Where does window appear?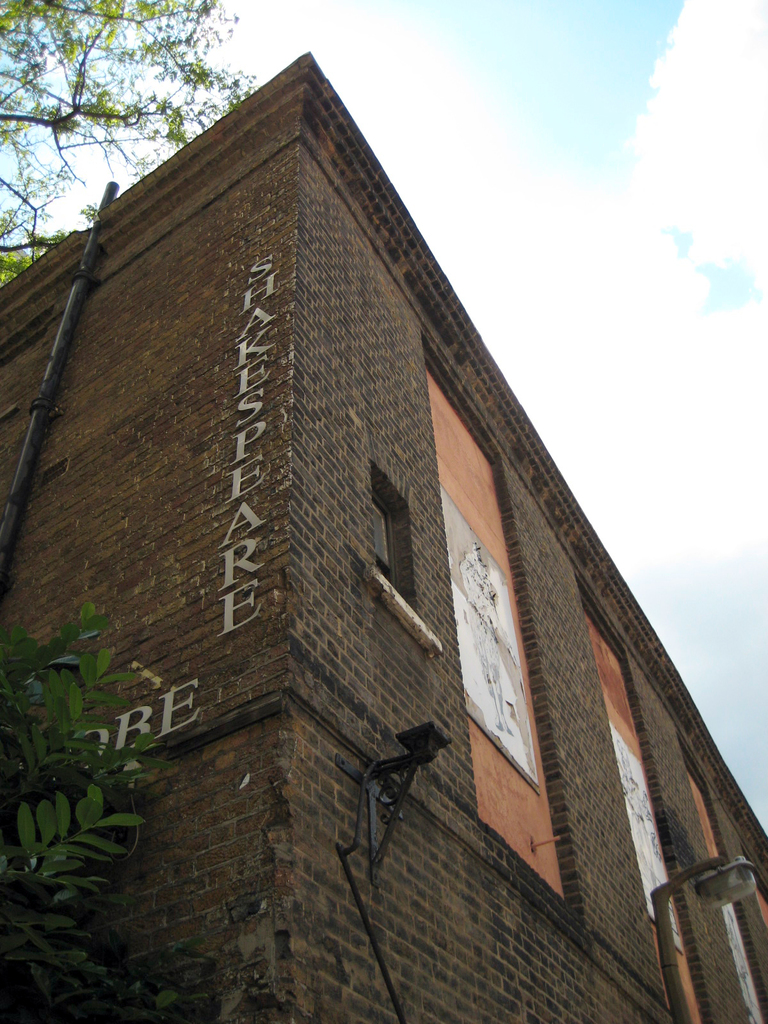
Appears at Rect(367, 468, 436, 652).
